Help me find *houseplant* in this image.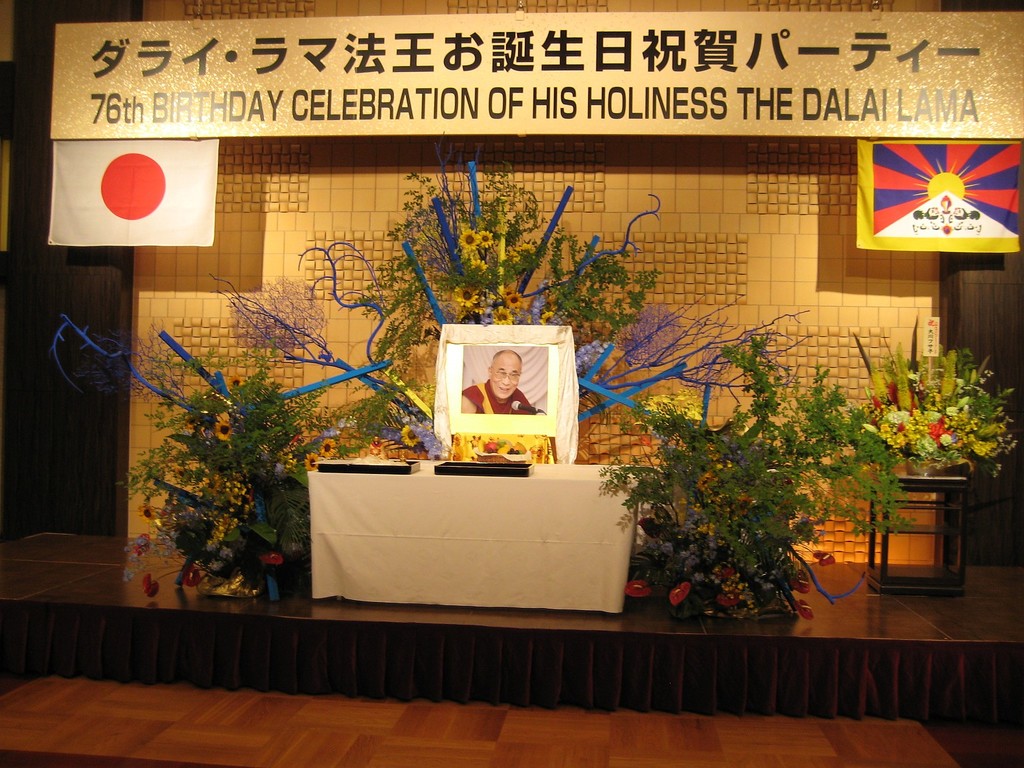
Found it: (left=857, top=345, right=1023, bottom=511).
